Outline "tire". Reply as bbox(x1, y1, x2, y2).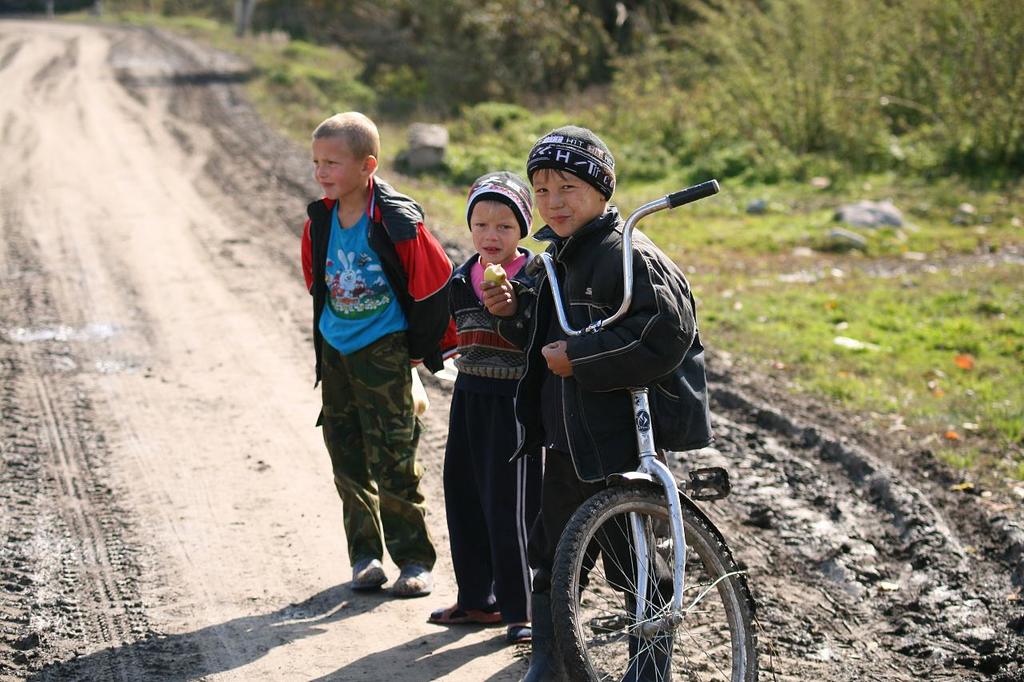
bbox(552, 481, 756, 681).
